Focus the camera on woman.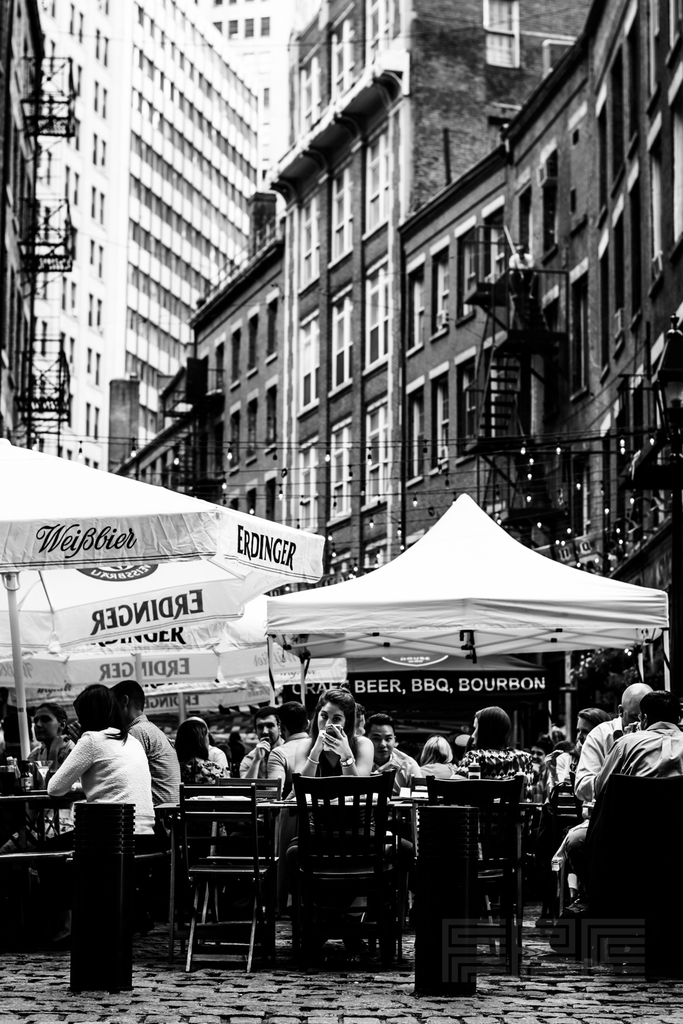
Focus region: bbox=[179, 722, 224, 780].
